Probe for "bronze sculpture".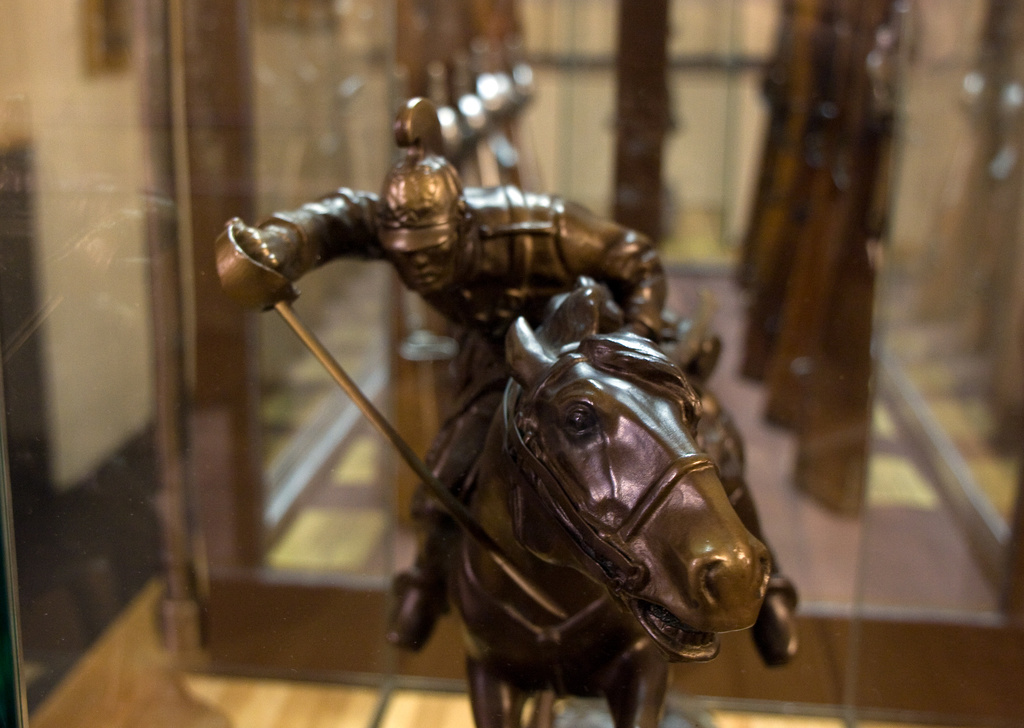
Probe result: <box>216,117,776,727</box>.
